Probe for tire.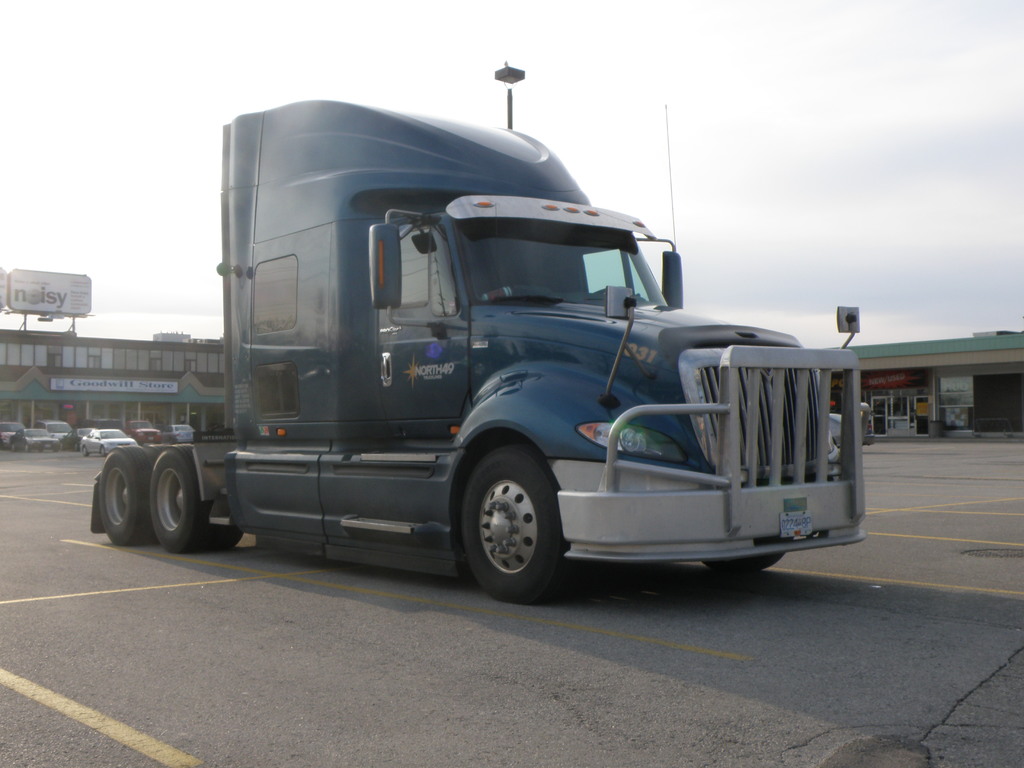
Probe result: 705, 550, 785, 575.
